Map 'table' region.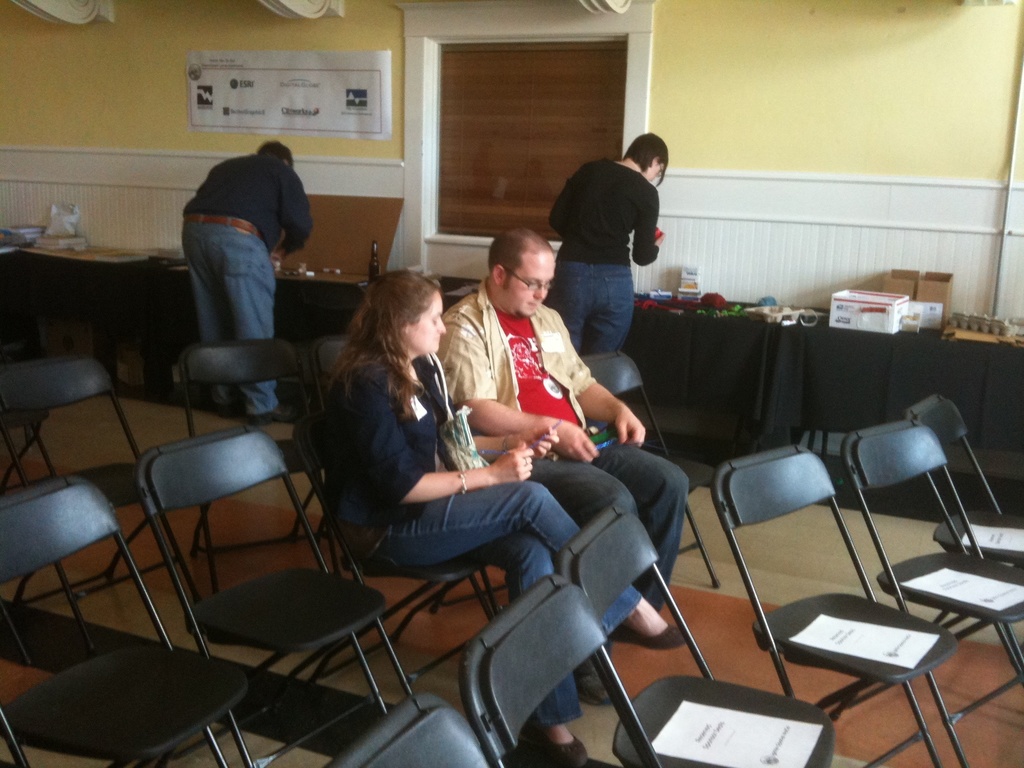
Mapped to (x1=8, y1=223, x2=151, y2=479).
